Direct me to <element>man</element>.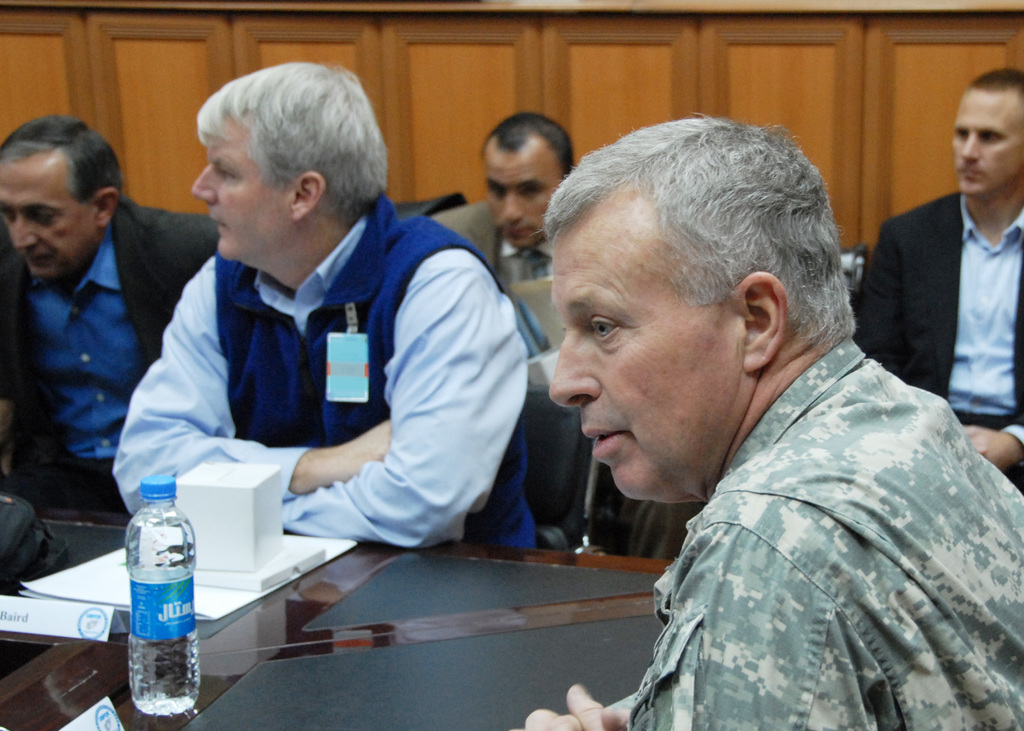
Direction: (492, 108, 1021, 718).
